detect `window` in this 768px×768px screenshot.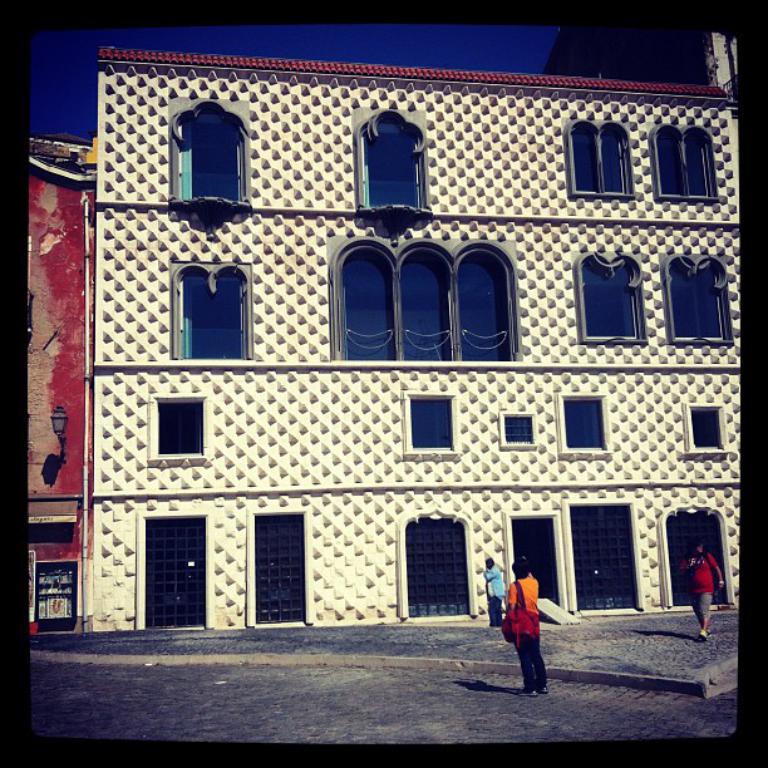
Detection: [570, 251, 654, 340].
